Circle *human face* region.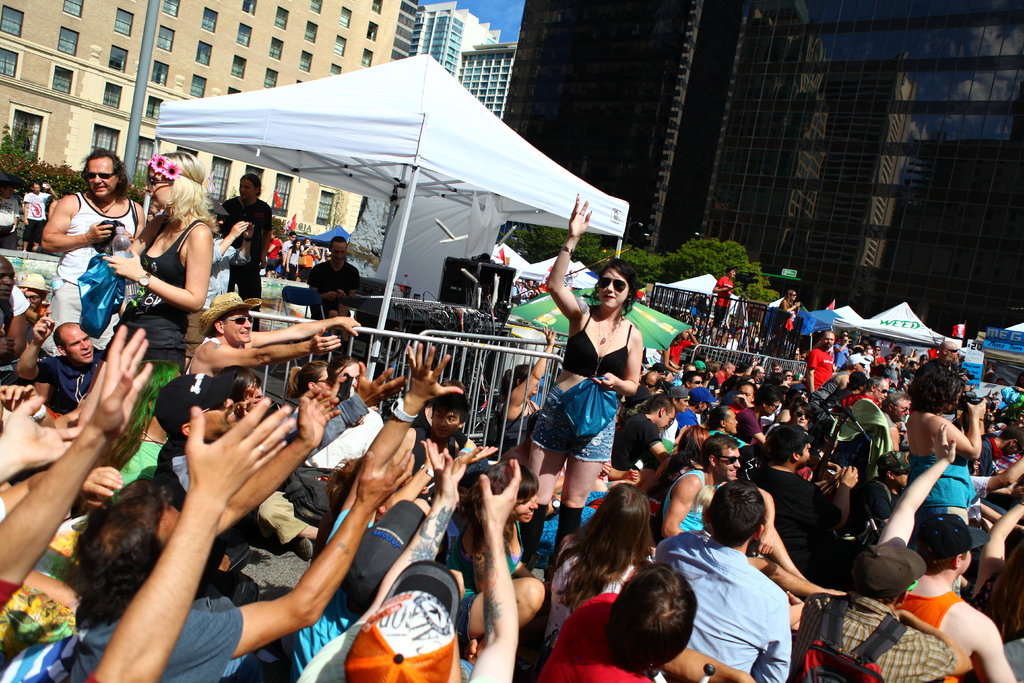
Region: 87:154:118:202.
